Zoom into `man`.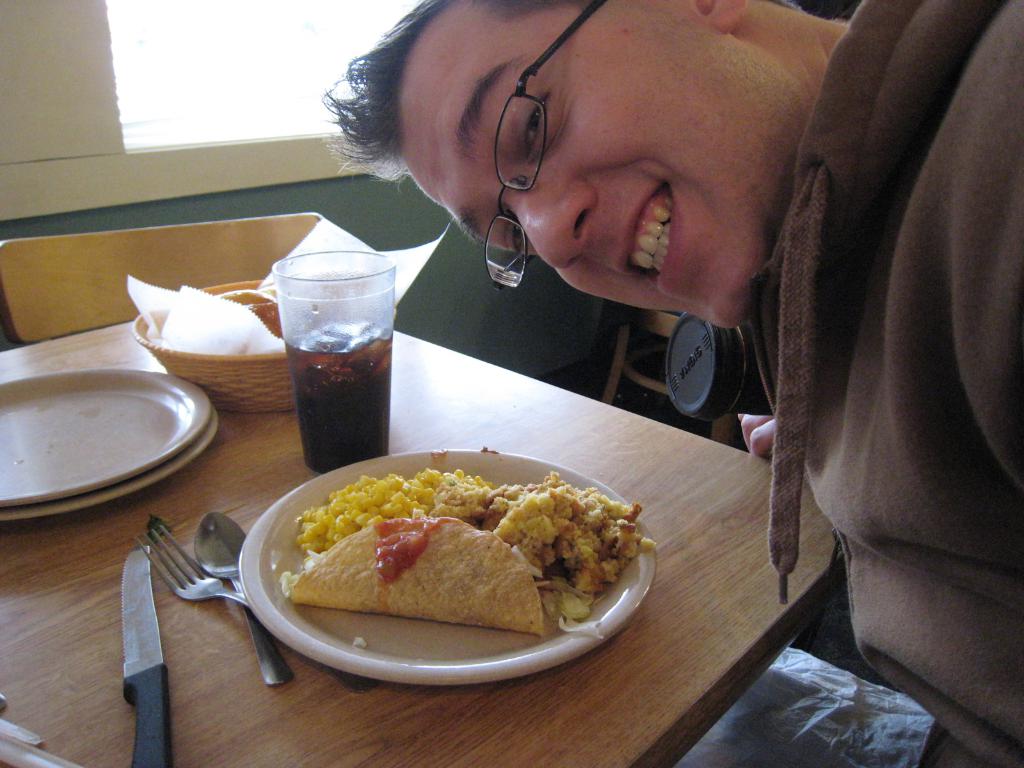
Zoom target: detection(354, 30, 898, 413).
